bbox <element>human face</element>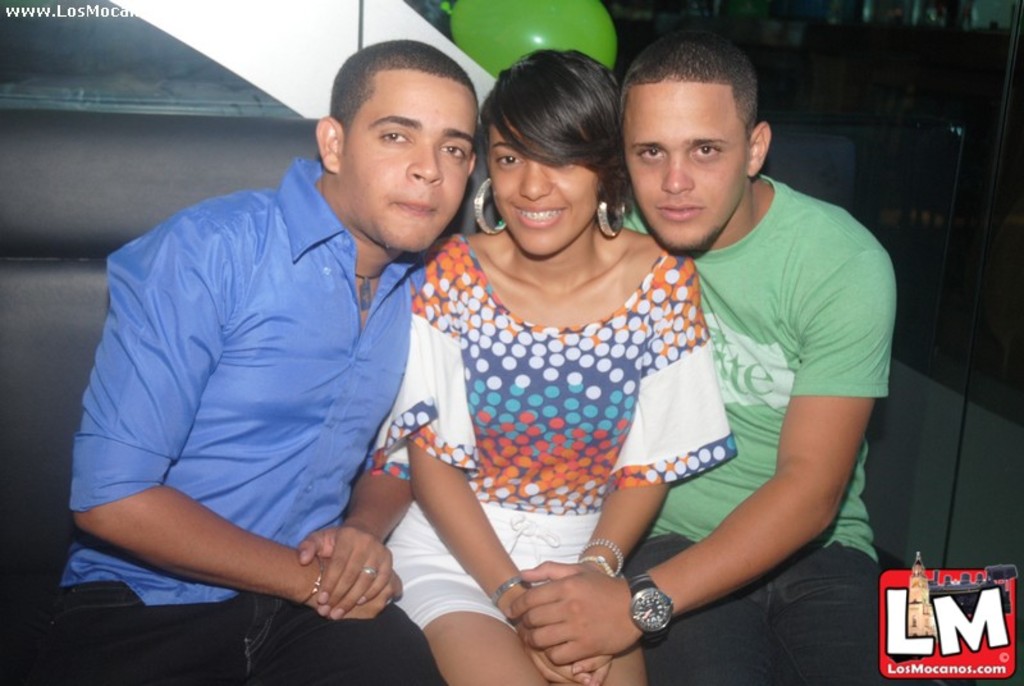
pyautogui.locateOnScreen(338, 79, 475, 255)
